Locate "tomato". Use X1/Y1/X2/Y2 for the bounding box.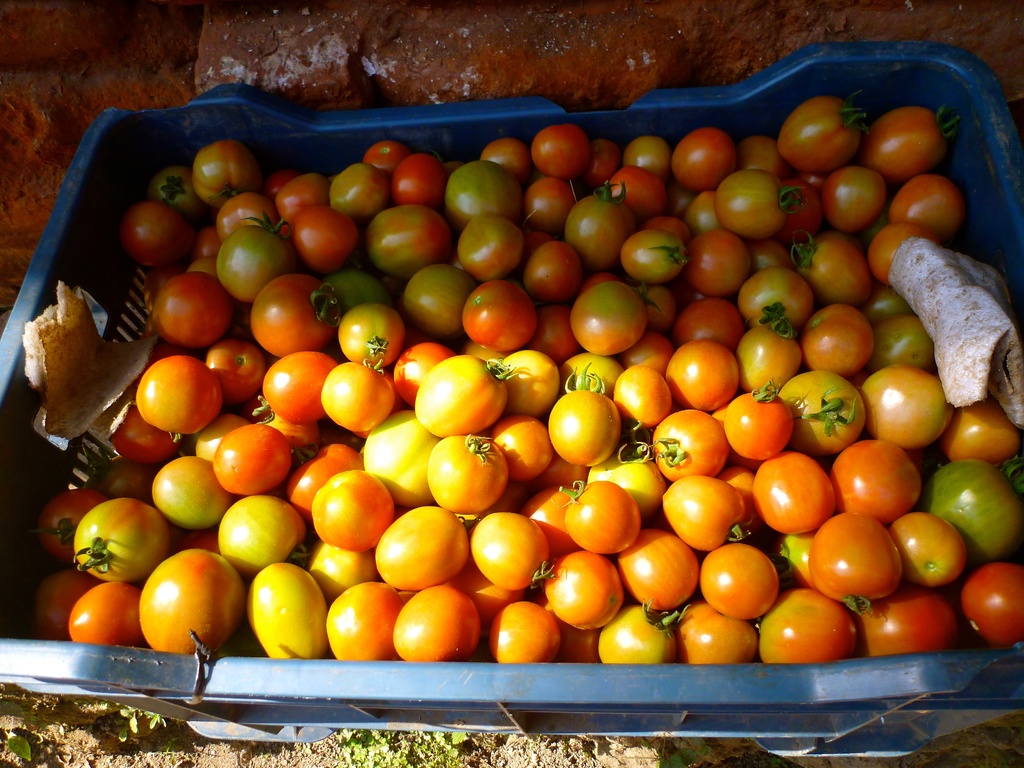
652/412/731/484.
